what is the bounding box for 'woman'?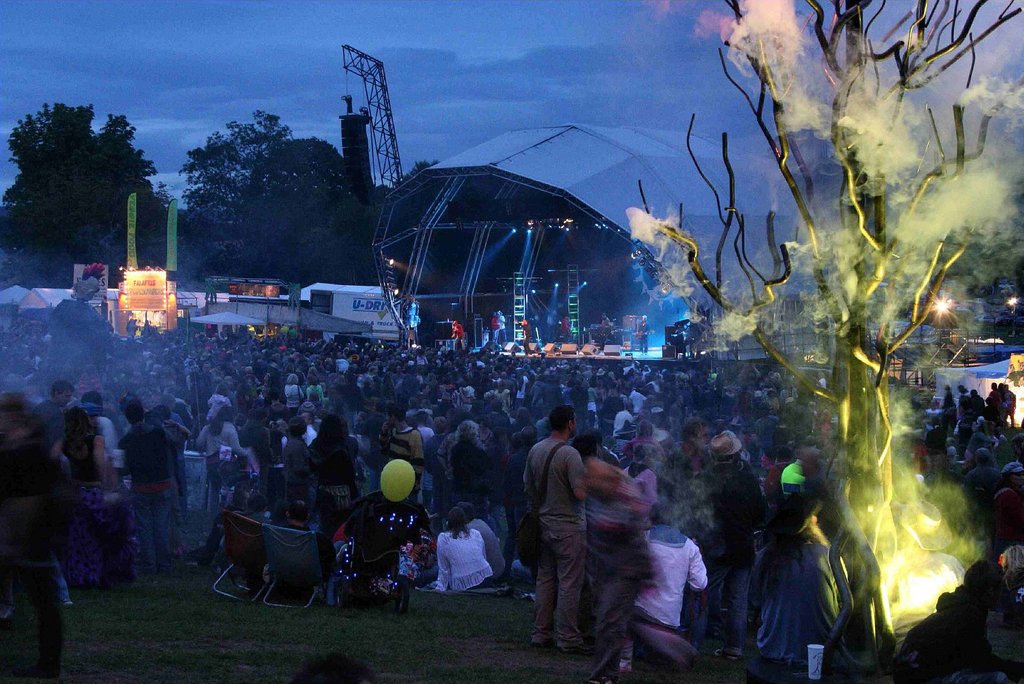
BBox(620, 500, 726, 658).
